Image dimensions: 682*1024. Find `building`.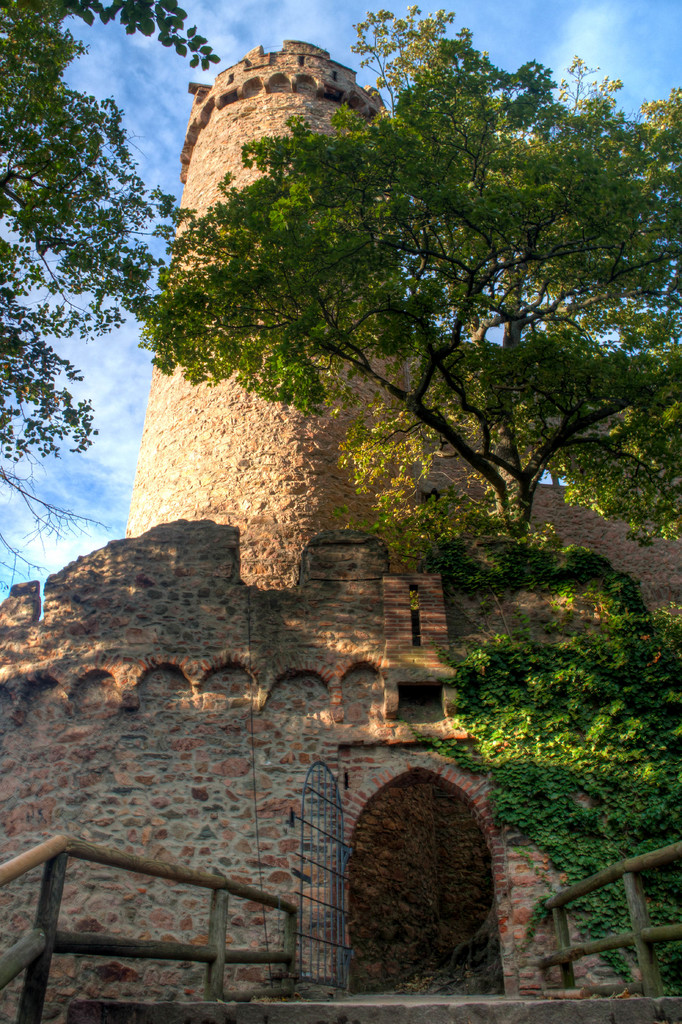
0 41 681 1023.
